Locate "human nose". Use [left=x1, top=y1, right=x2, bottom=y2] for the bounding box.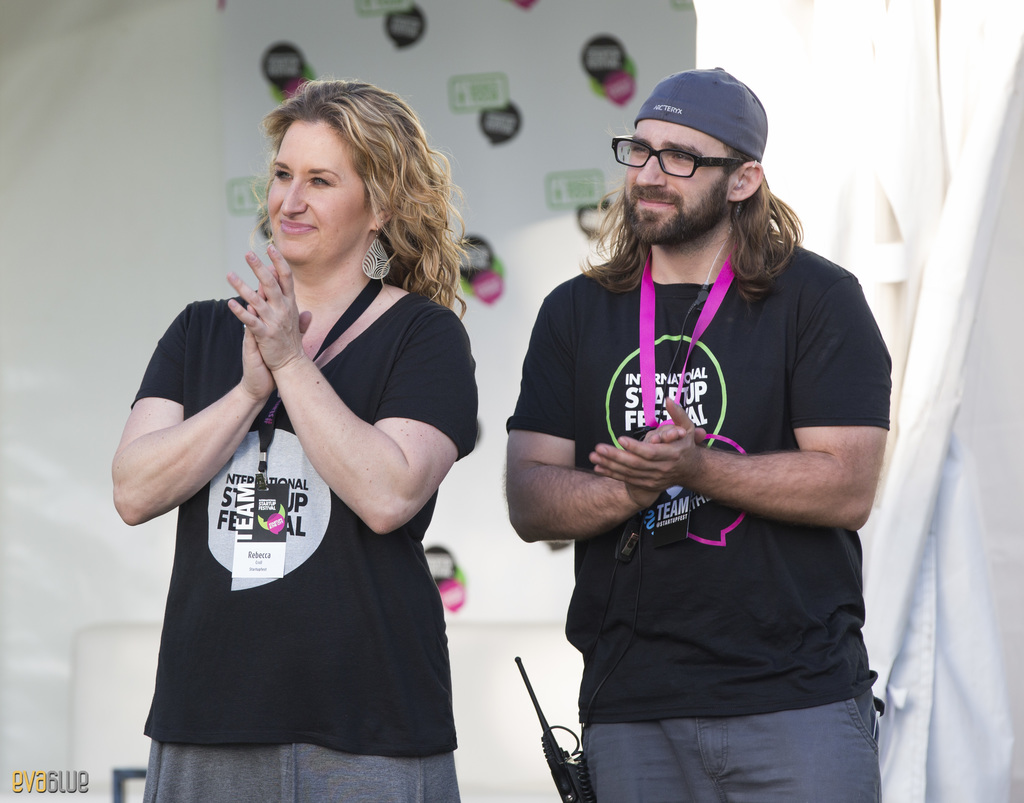
[left=636, top=151, right=666, bottom=186].
